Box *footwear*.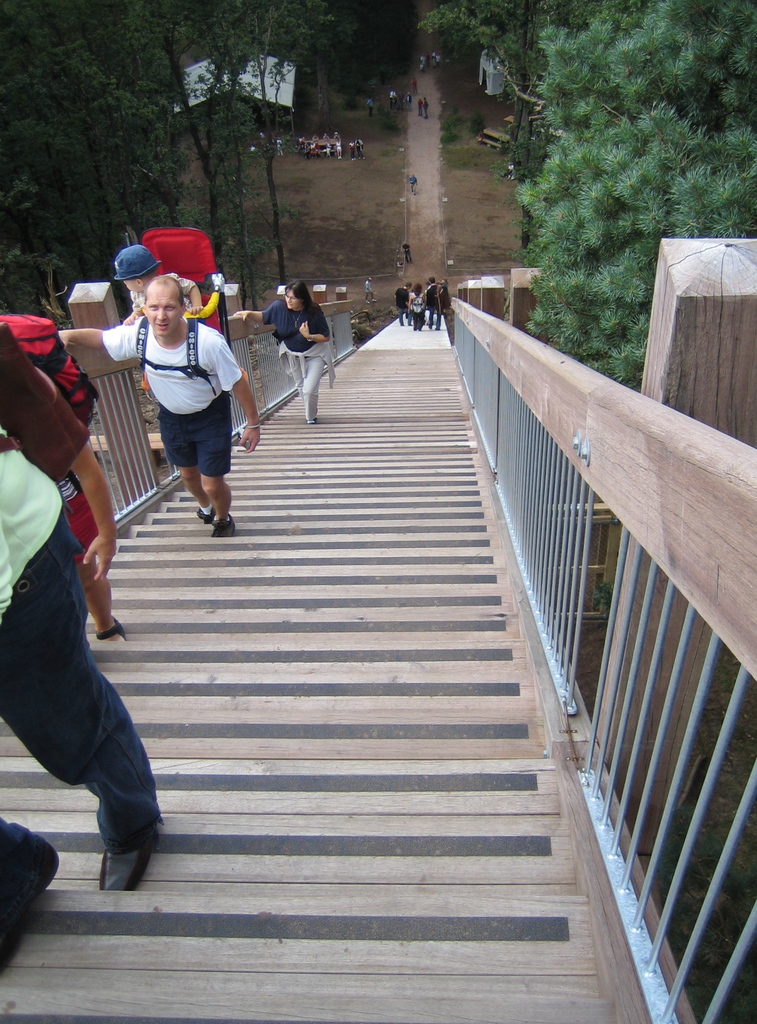
(x1=211, y1=517, x2=234, y2=538).
